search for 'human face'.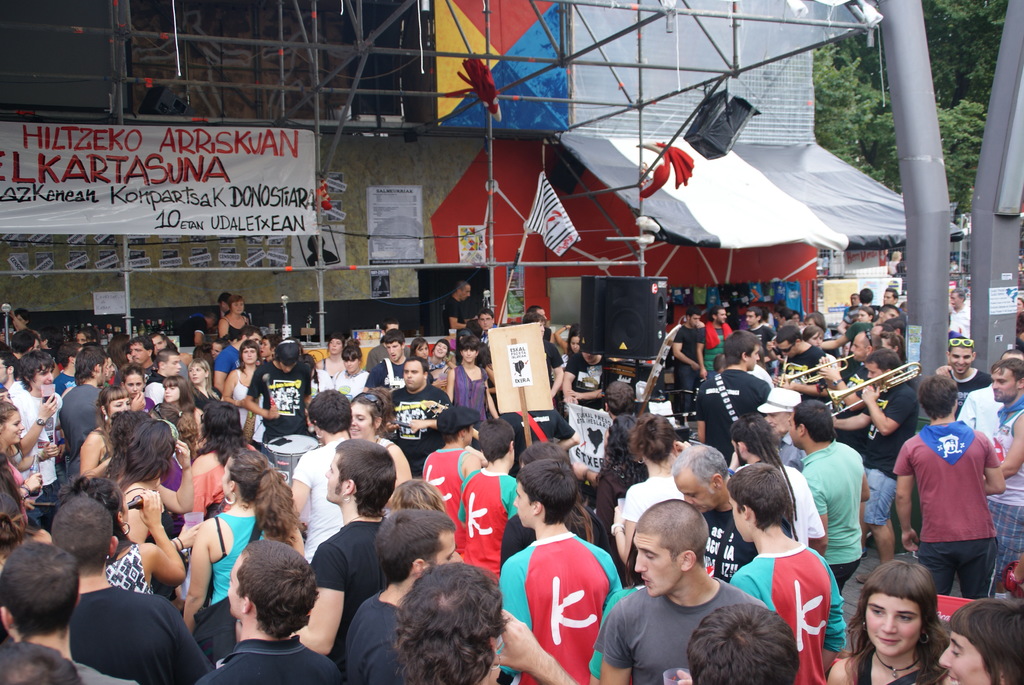
Found at bbox=[861, 595, 920, 656].
